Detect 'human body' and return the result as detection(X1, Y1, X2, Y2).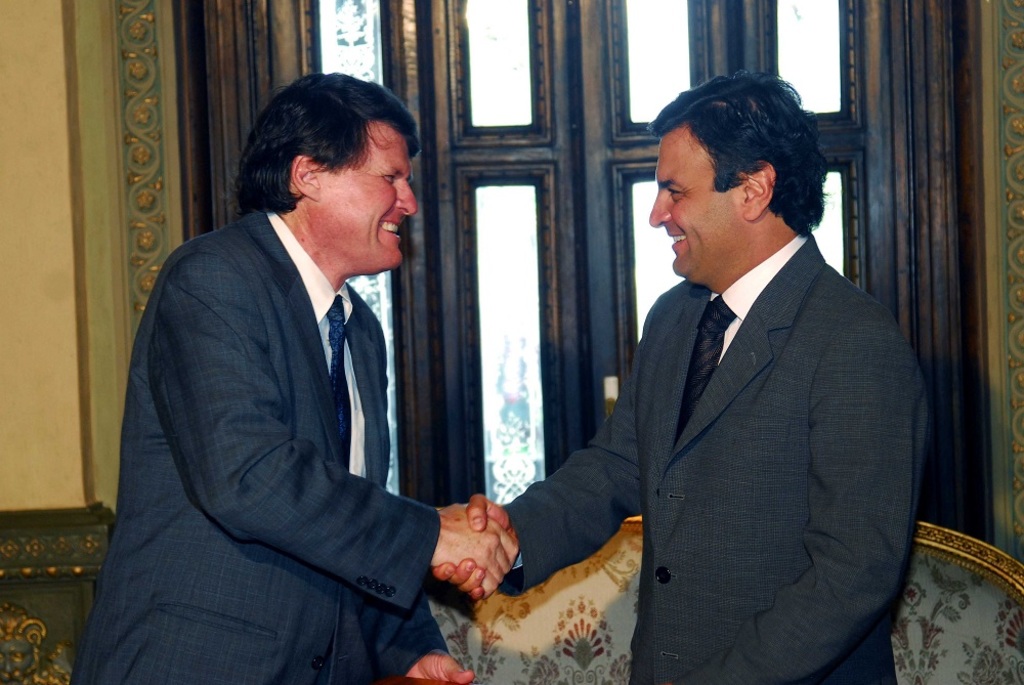
detection(429, 225, 931, 684).
